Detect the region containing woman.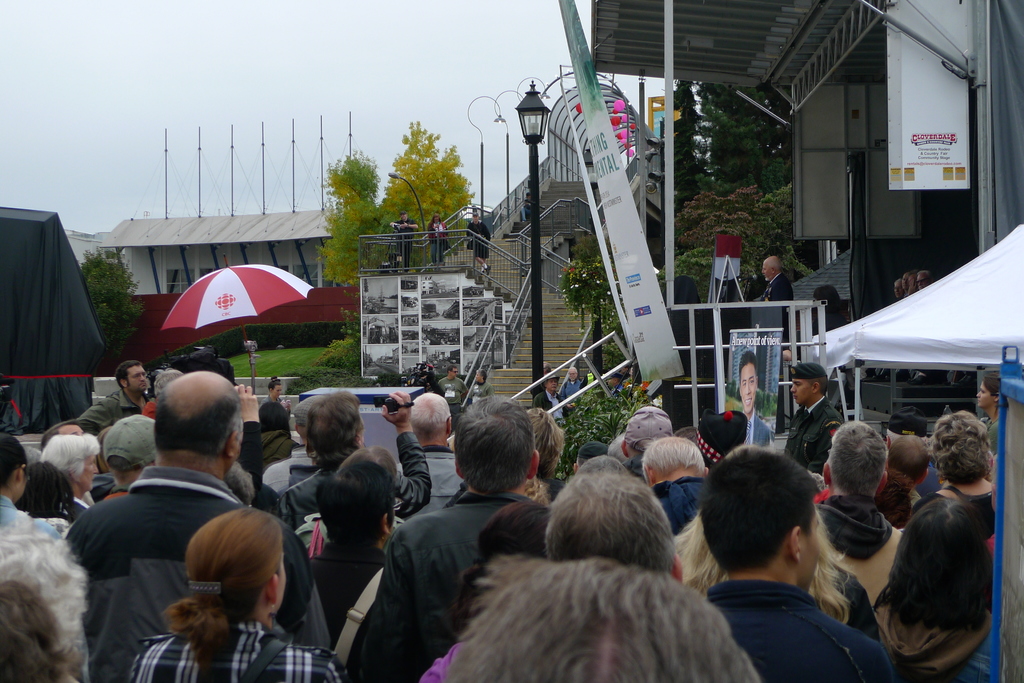
BBox(912, 406, 1004, 547).
